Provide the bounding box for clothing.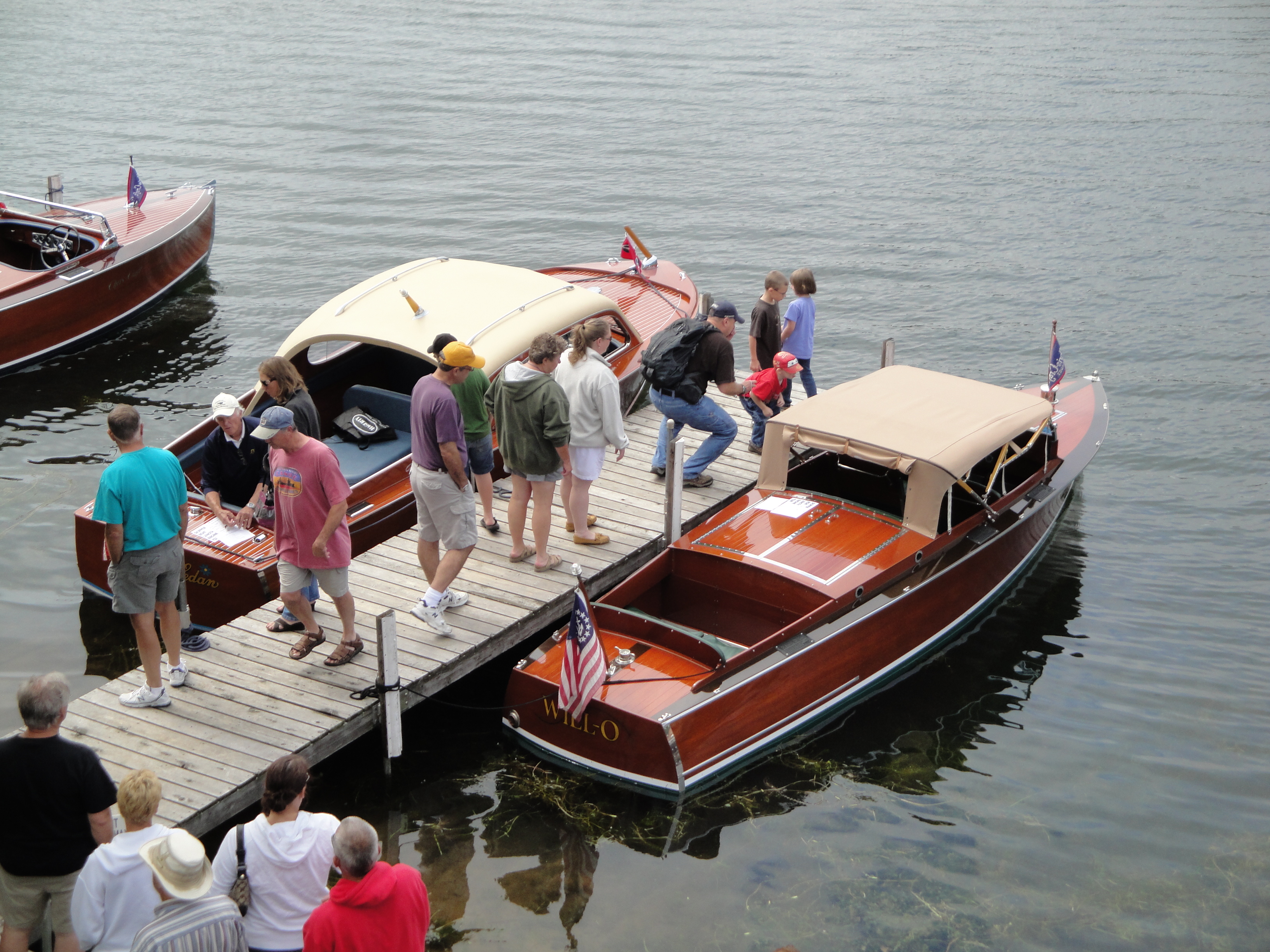
left=105, top=168, right=135, bottom=231.
